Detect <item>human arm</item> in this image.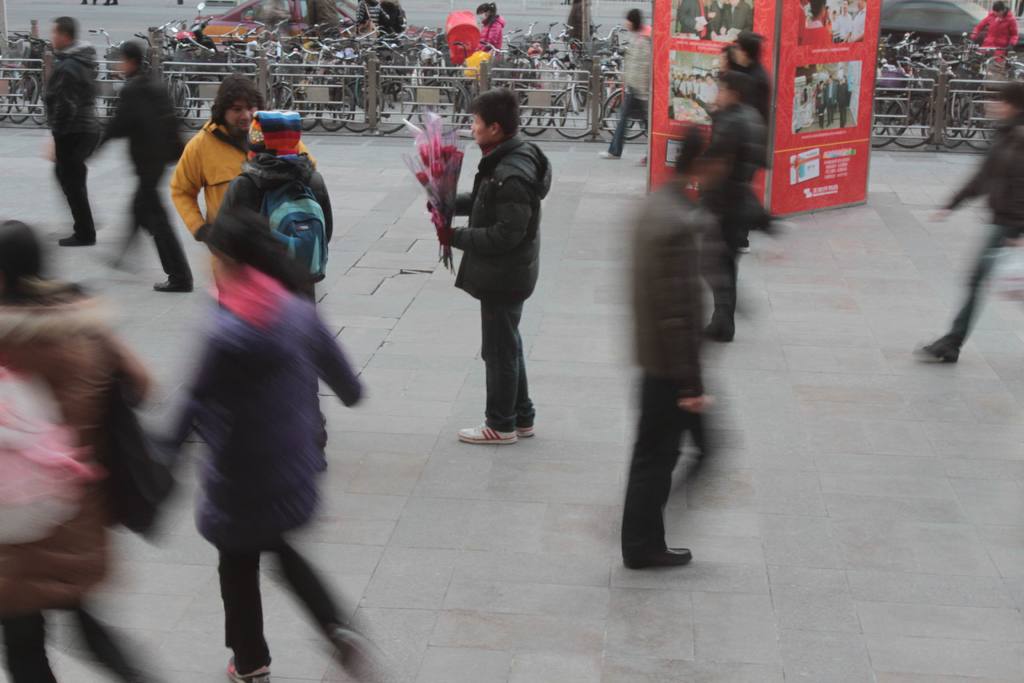
Detection: x1=436 y1=185 x2=536 y2=251.
